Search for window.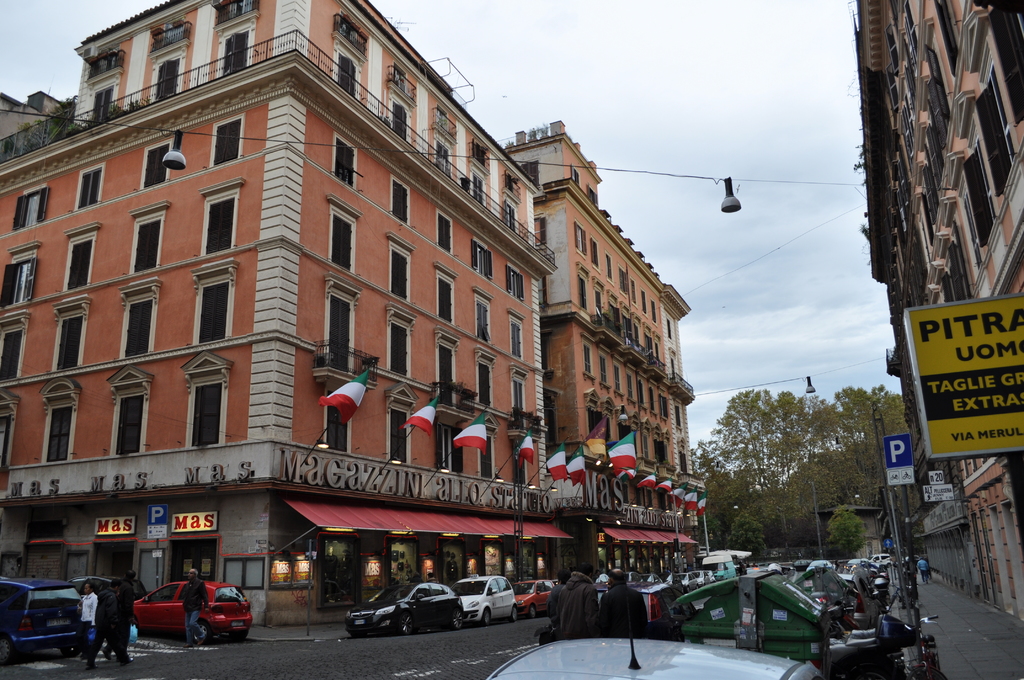
Found at Rect(630, 277, 636, 304).
